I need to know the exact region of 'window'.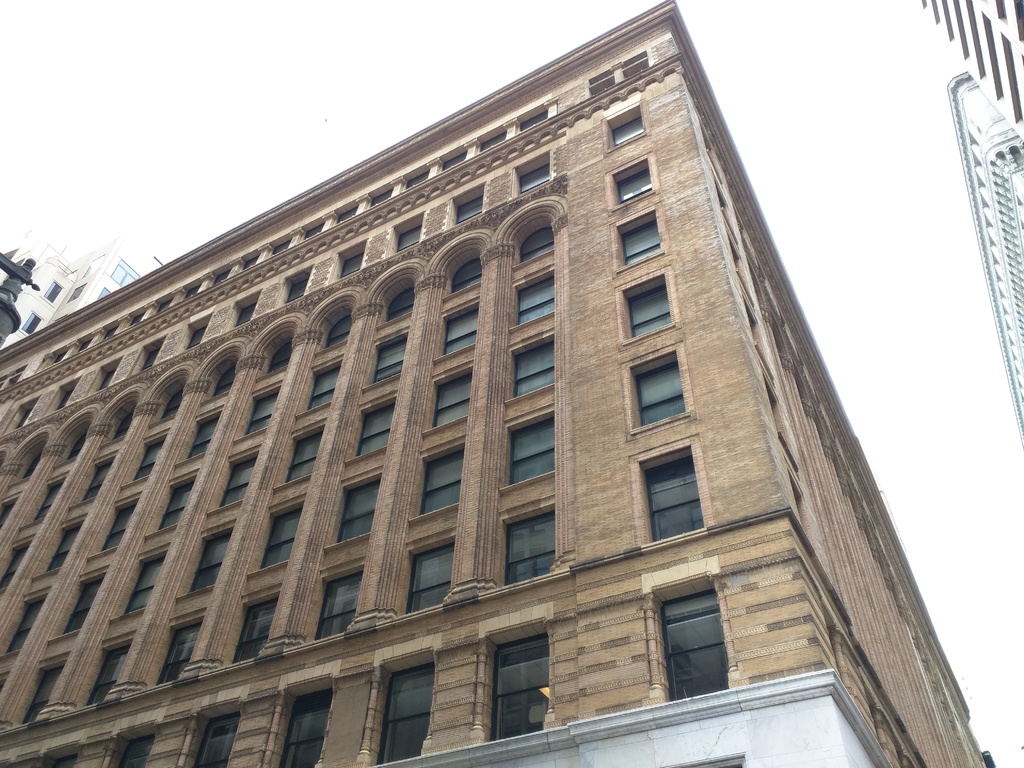
Region: BBox(59, 577, 104, 636).
